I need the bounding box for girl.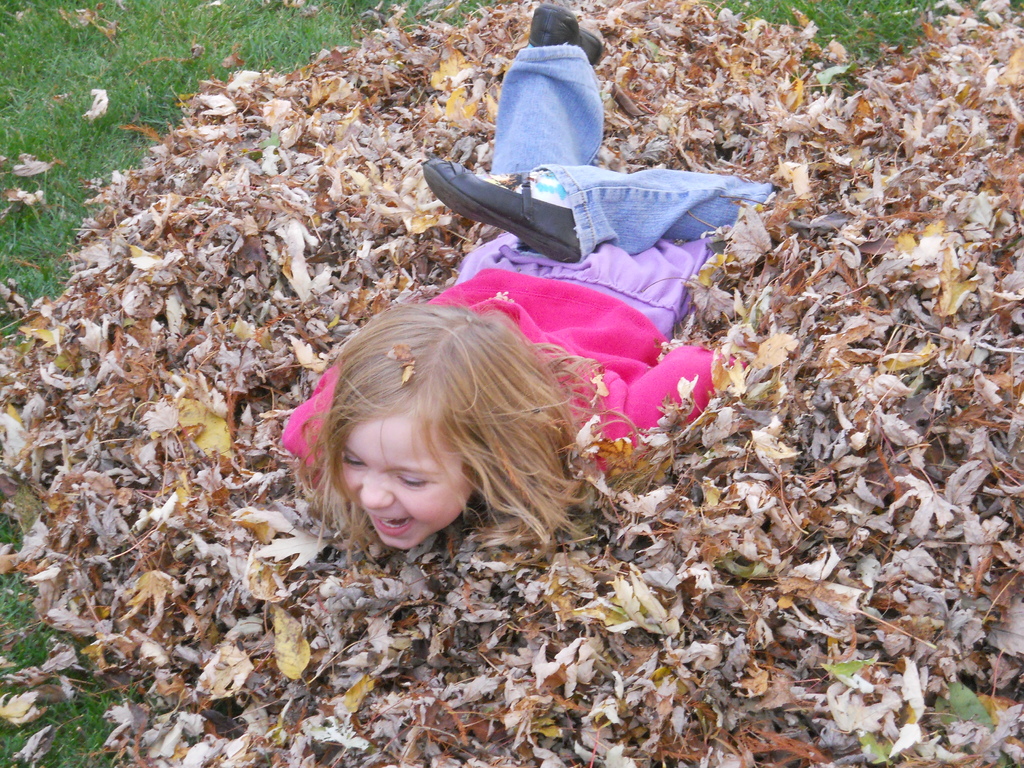
Here it is: (287, 5, 775, 550).
